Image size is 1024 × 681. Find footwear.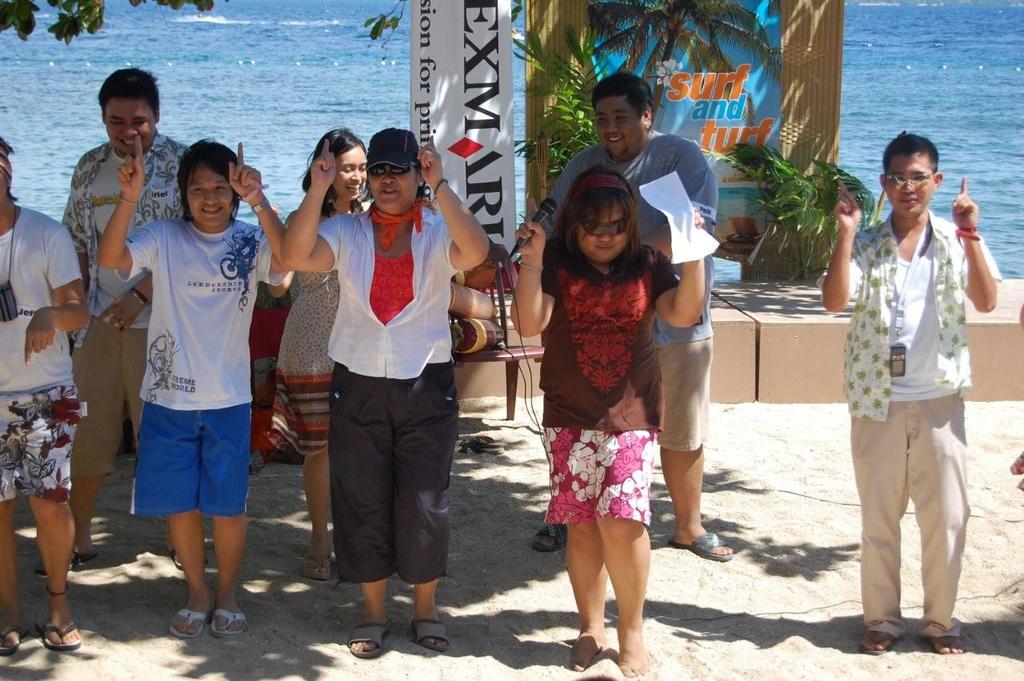
{"left": 456, "top": 431, "right": 509, "bottom": 447}.
